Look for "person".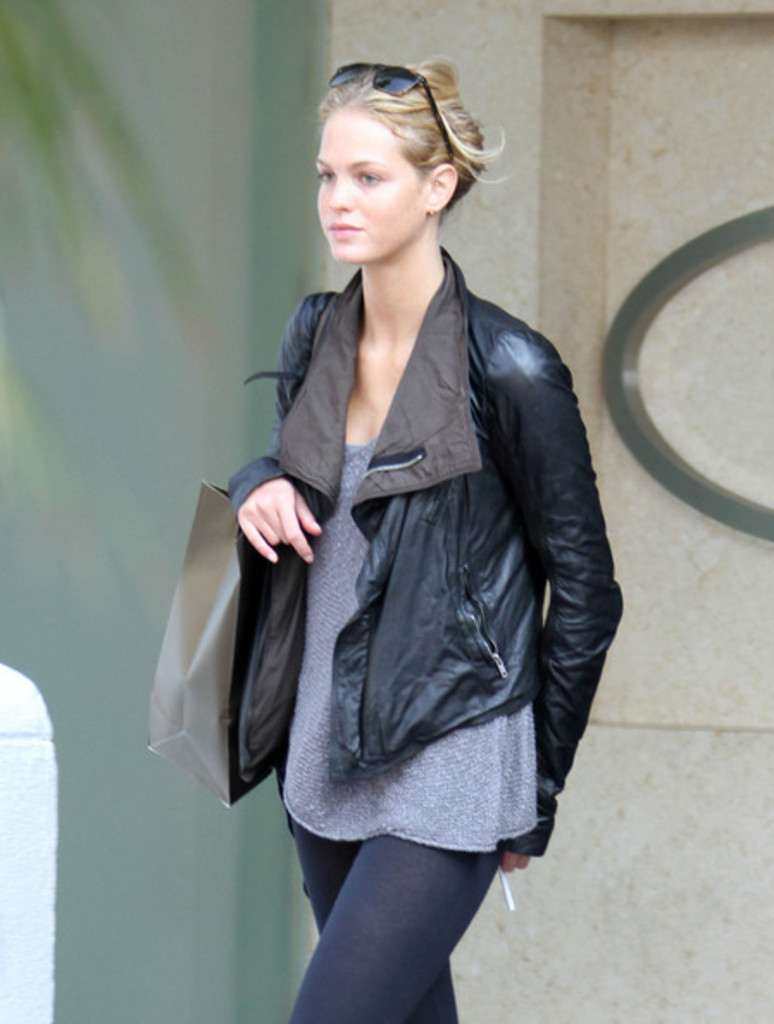
Found: <box>210,50,627,1022</box>.
